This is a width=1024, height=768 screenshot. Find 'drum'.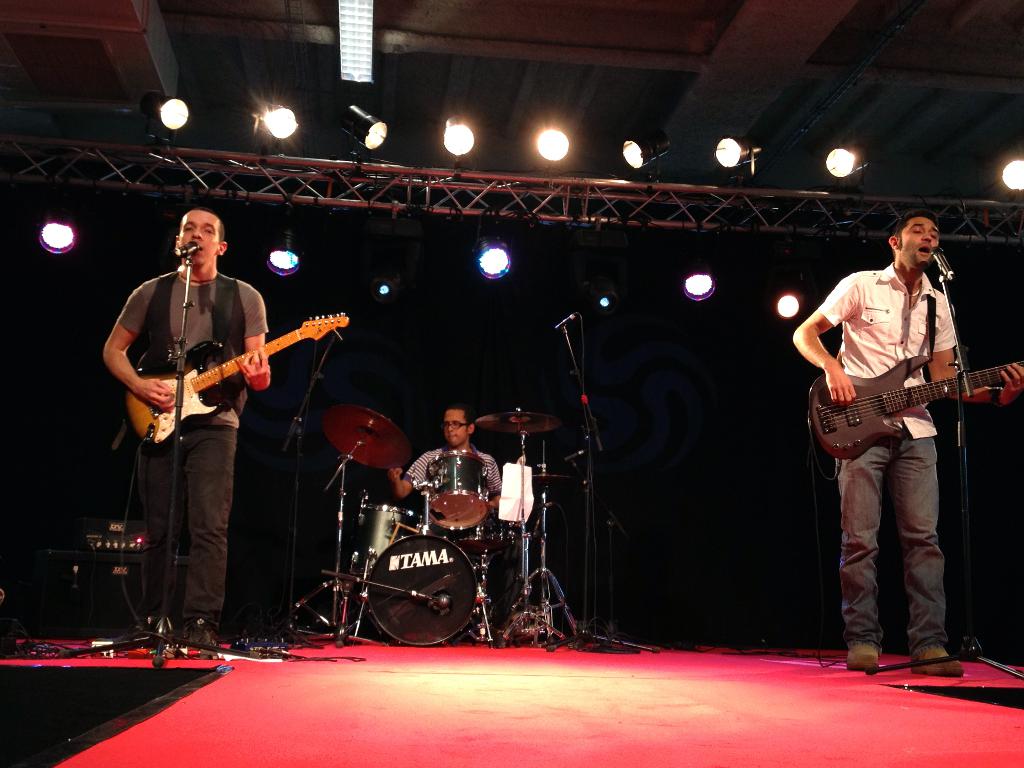
Bounding box: <region>364, 535, 483, 643</region>.
